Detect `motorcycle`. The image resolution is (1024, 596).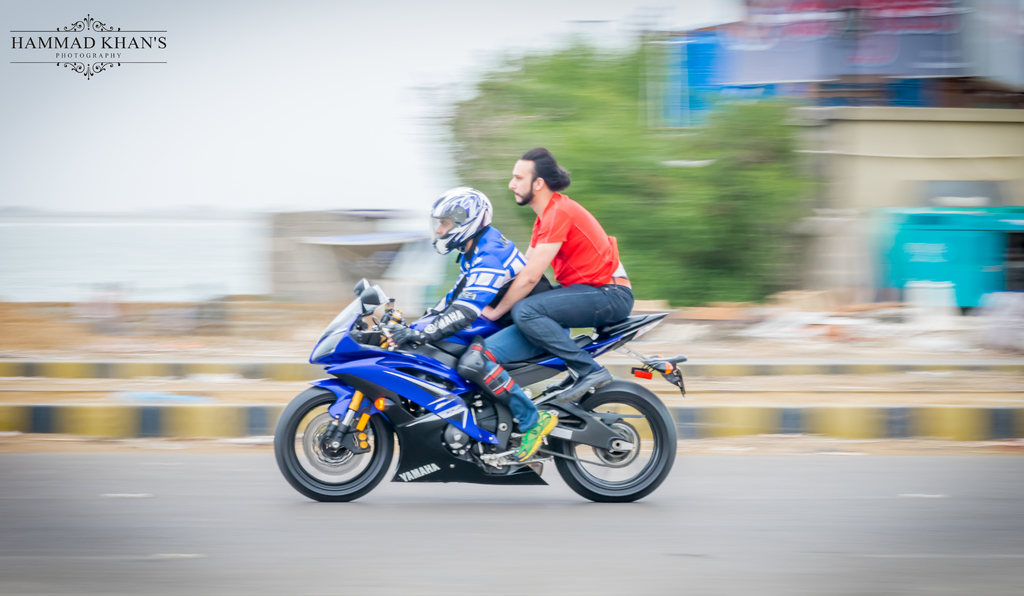
[265, 276, 694, 508].
